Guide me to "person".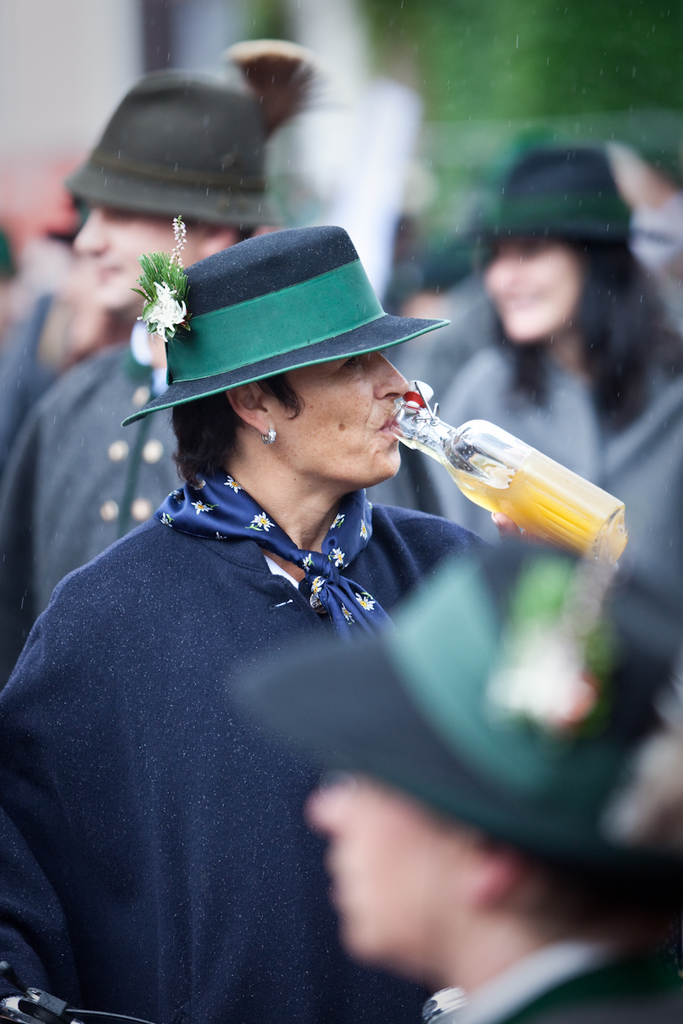
Guidance: [left=0, top=66, right=289, bottom=676].
